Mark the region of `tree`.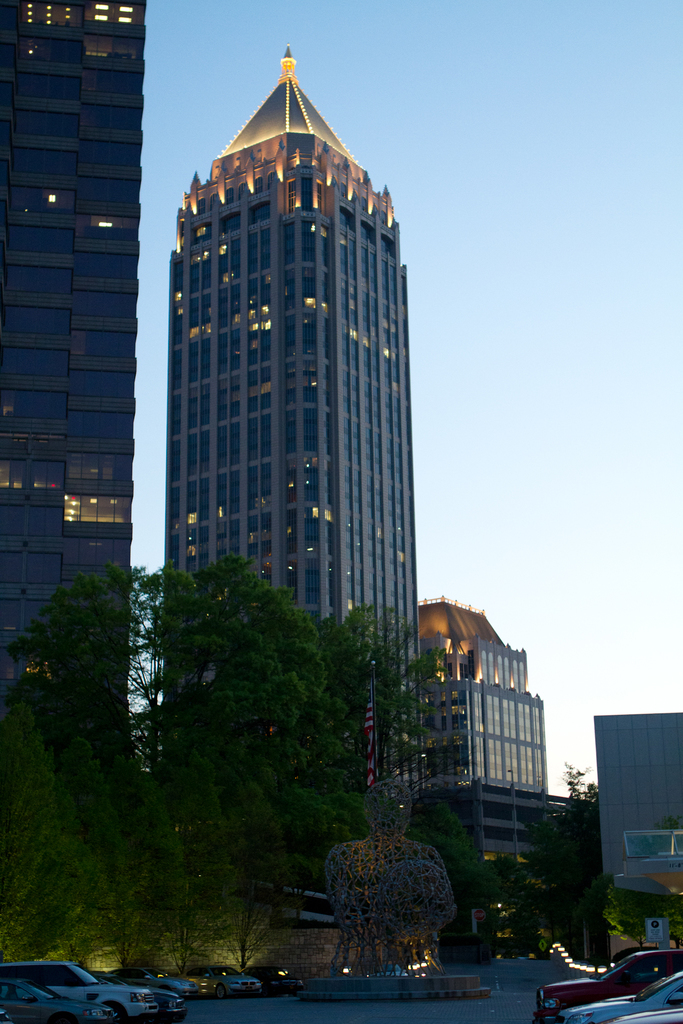
Region: <bbox>541, 756, 607, 940</bbox>.
